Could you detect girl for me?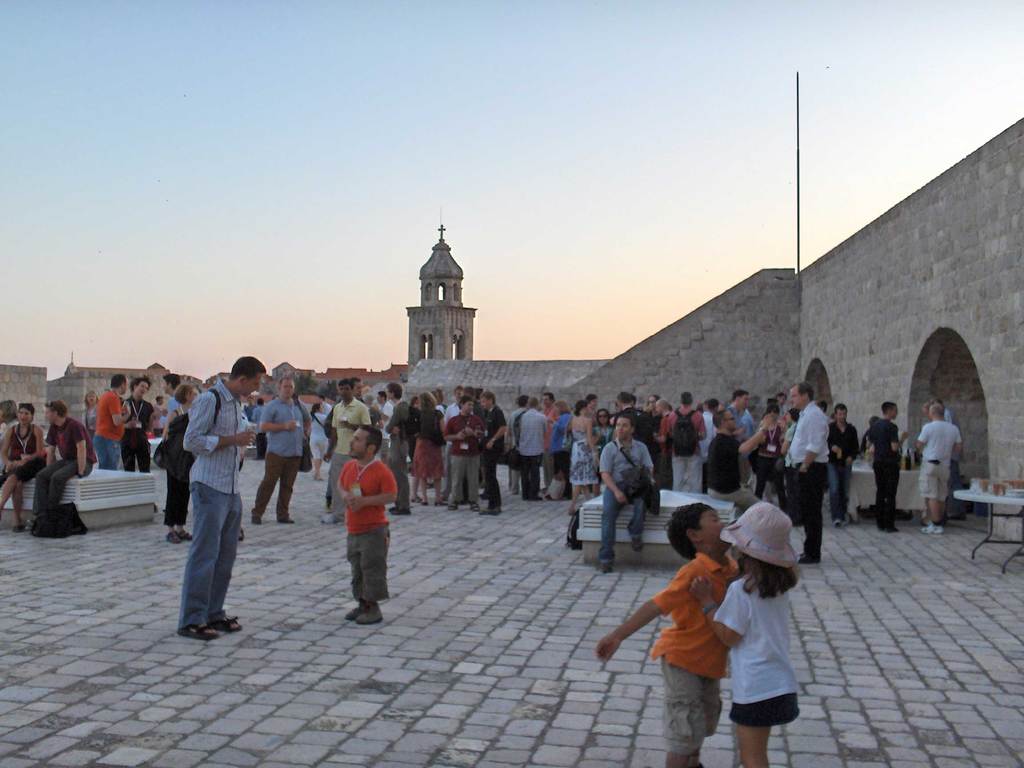
Detection result: 691/500/797/767.
